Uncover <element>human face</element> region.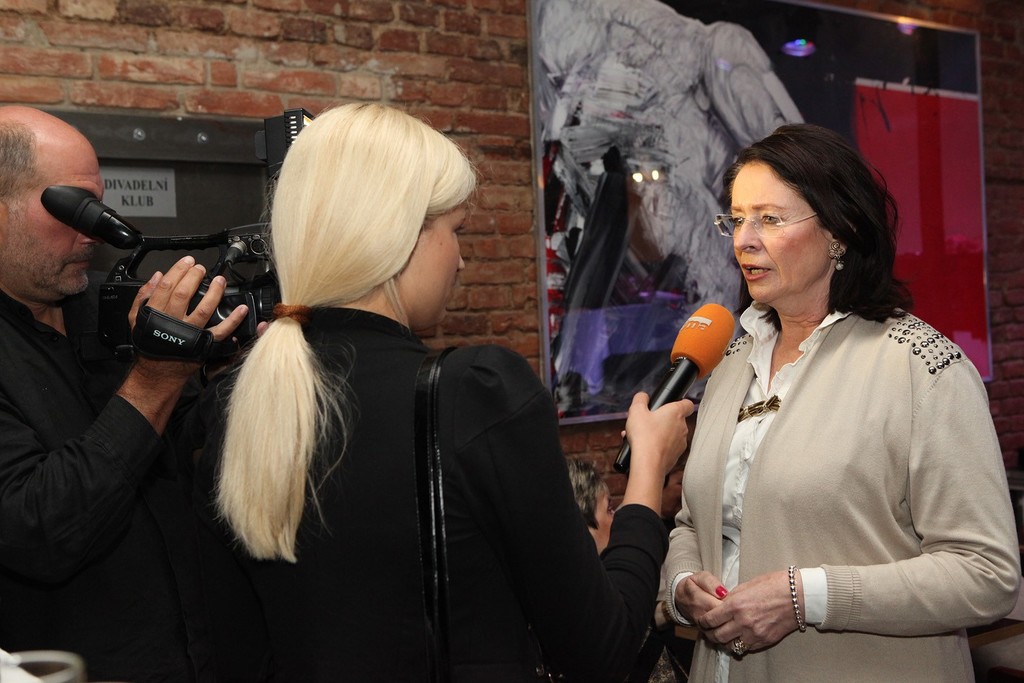
Uncovered: [5, 116, 106, 298].
